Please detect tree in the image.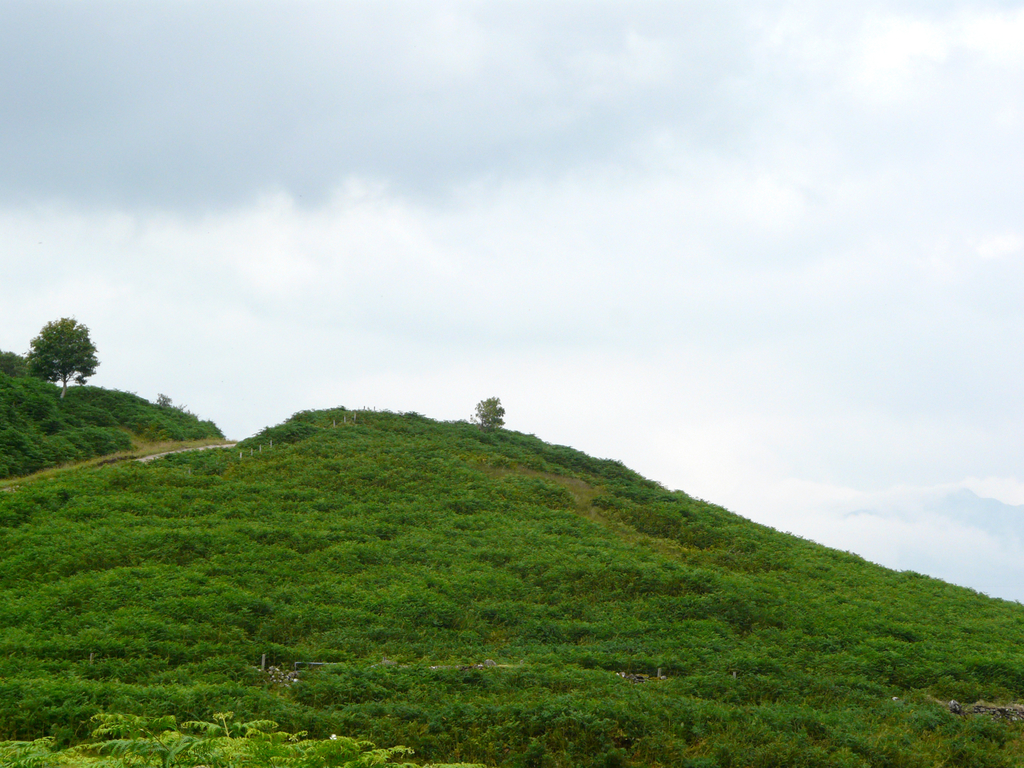
{"x1": 28, "y1": 319, "x2": 98, "y2": 401}.
